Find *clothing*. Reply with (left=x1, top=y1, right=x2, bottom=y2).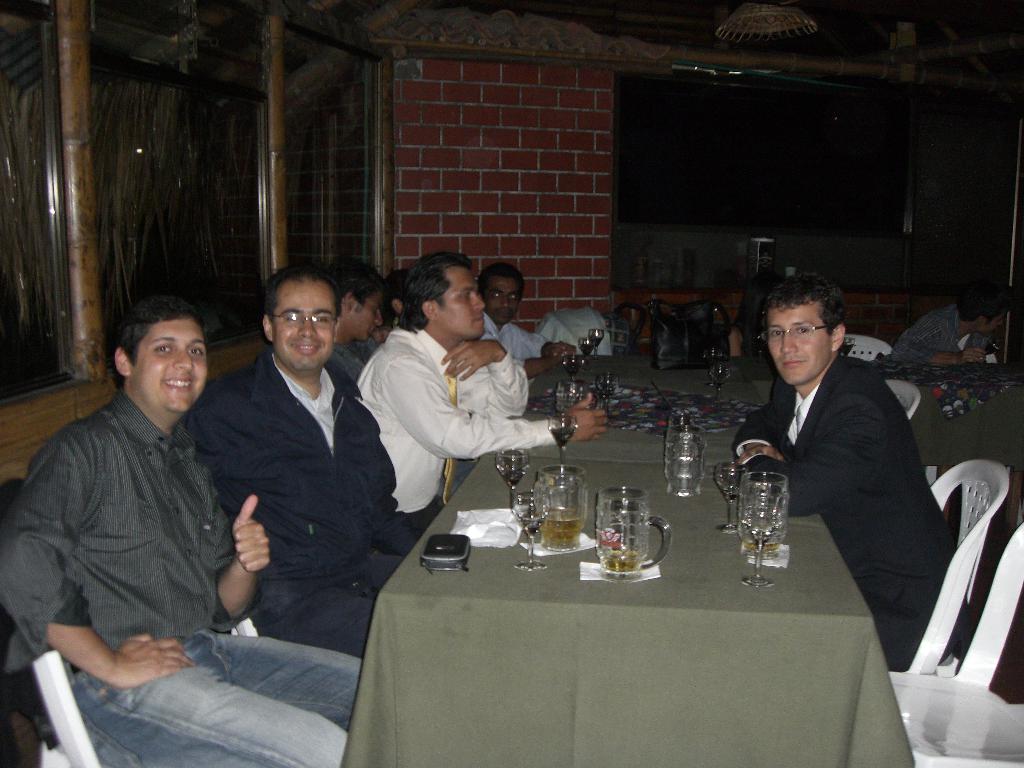
(left=469, top=317, right=543, bottom=379).
